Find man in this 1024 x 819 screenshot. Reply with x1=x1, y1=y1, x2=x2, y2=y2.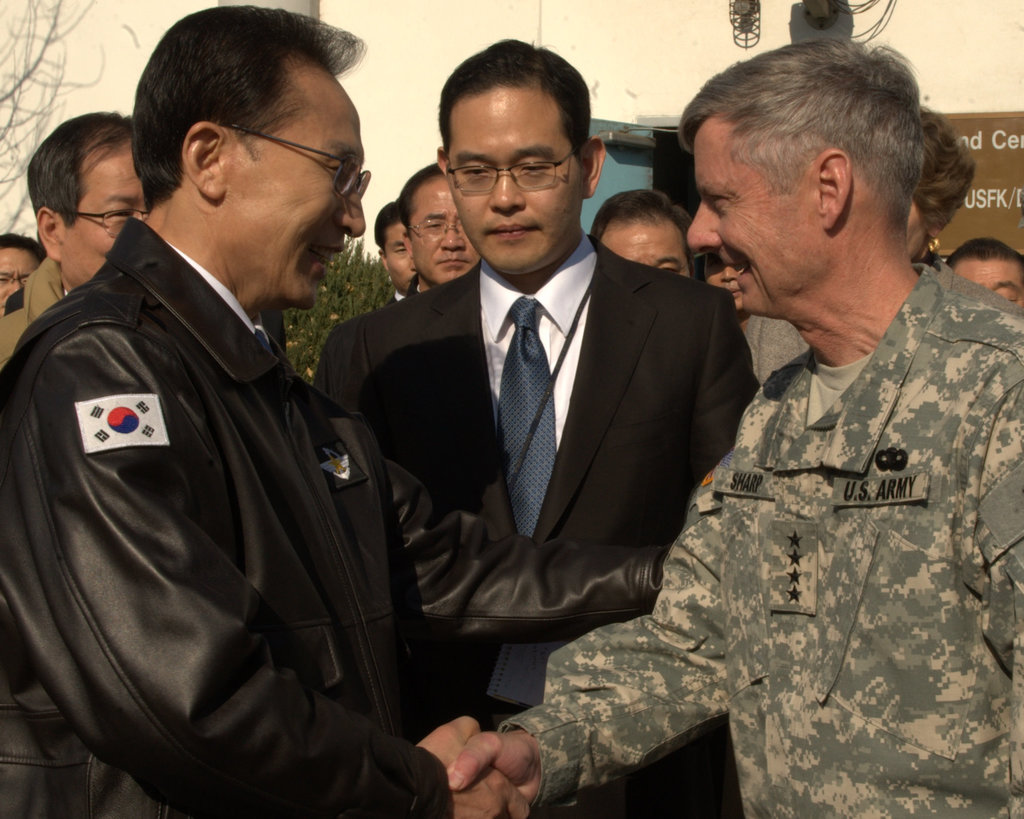
x1=10, y1=17, x2=444, y2=818.
